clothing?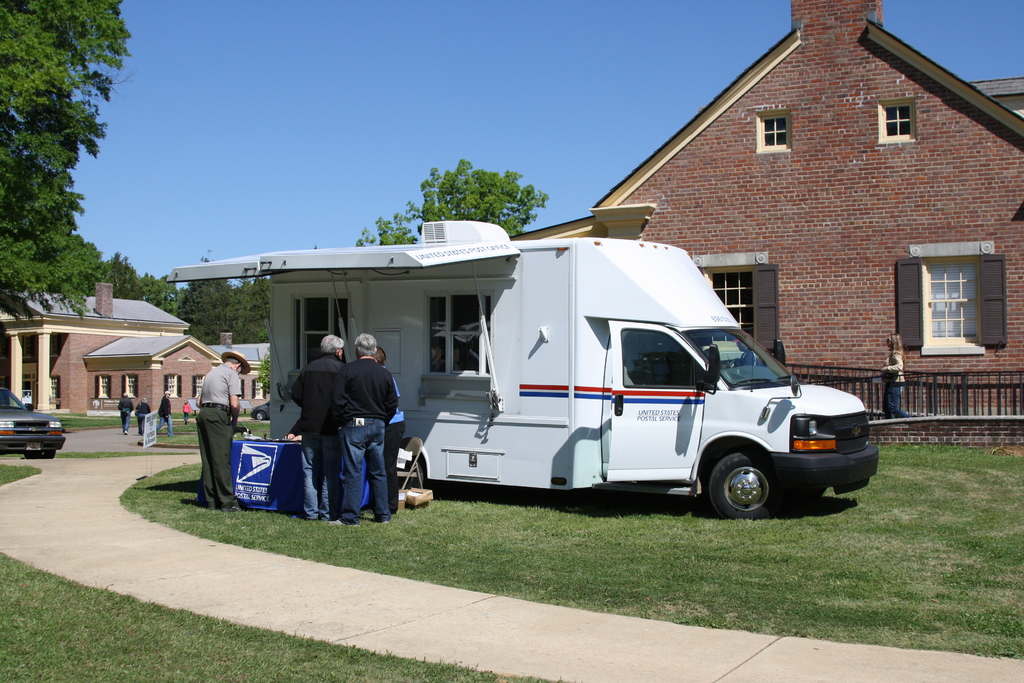
<bbox>154, 393, 175, 432</bbox>
